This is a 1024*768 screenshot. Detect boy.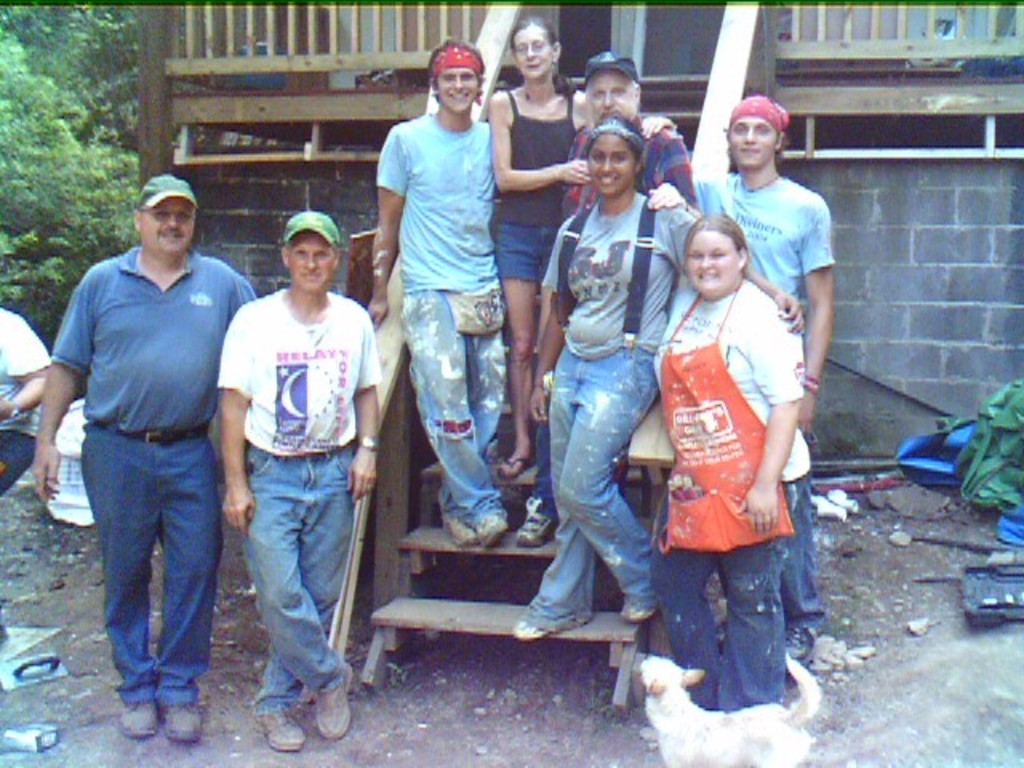
x1=368 y1=40 x2=507 y2=552.
